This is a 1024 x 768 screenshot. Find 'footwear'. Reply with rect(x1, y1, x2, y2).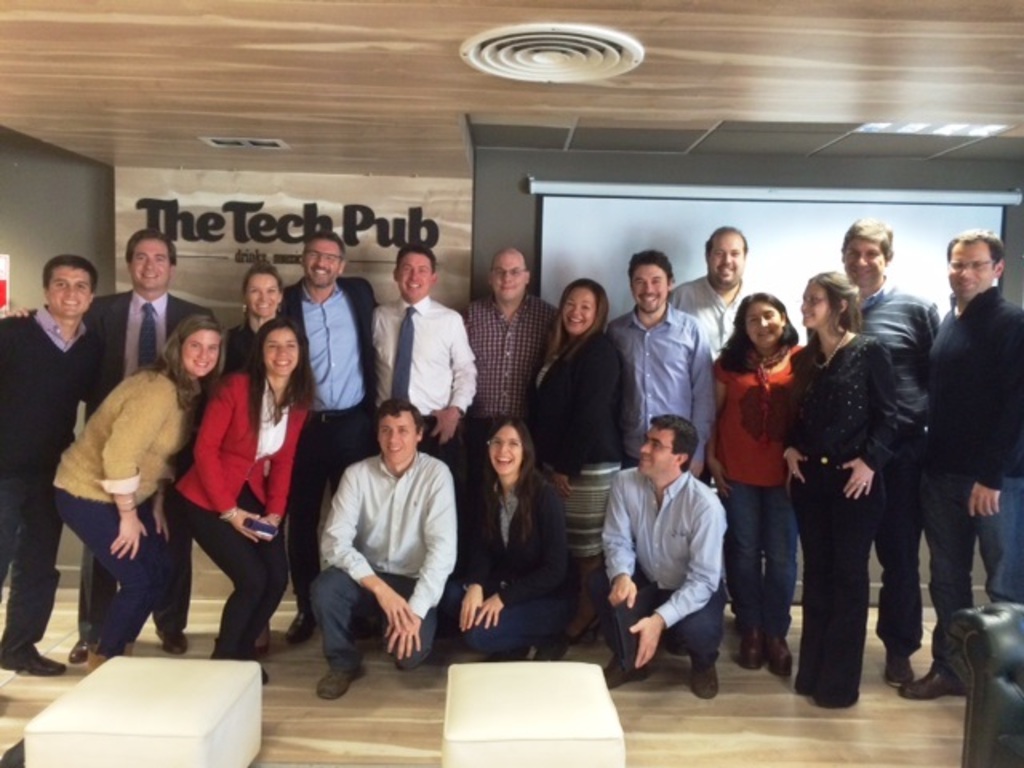
rect(26, 650, 69, 675).
